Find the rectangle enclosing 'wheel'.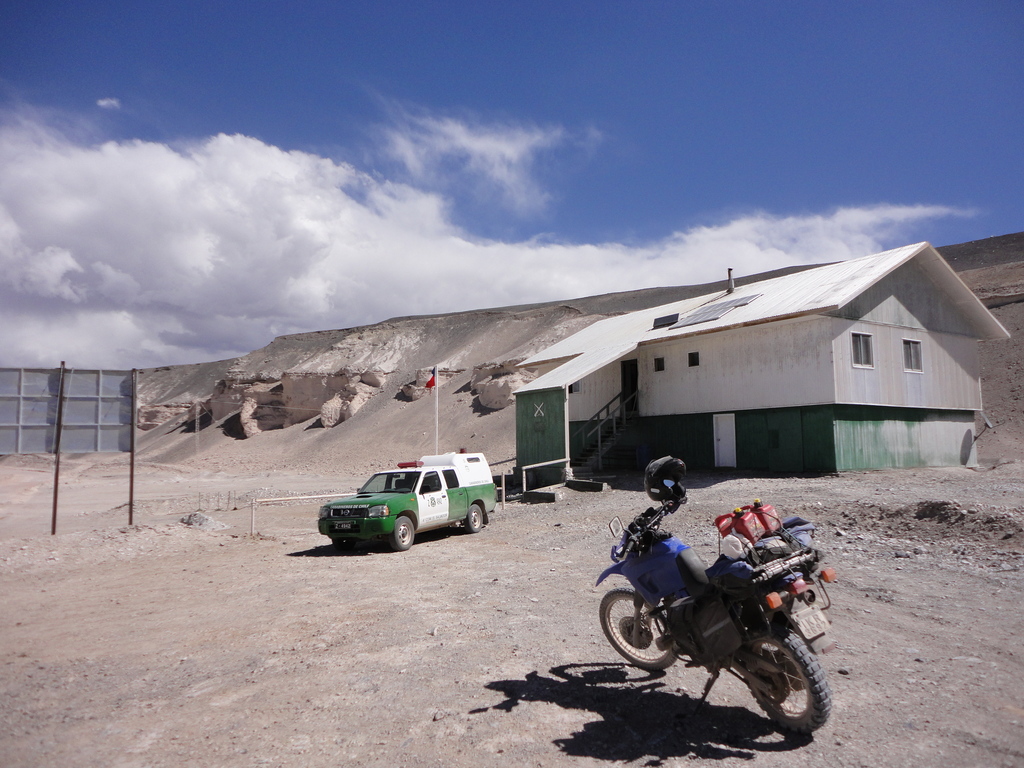
bbox(465, 506, 483, 531).
